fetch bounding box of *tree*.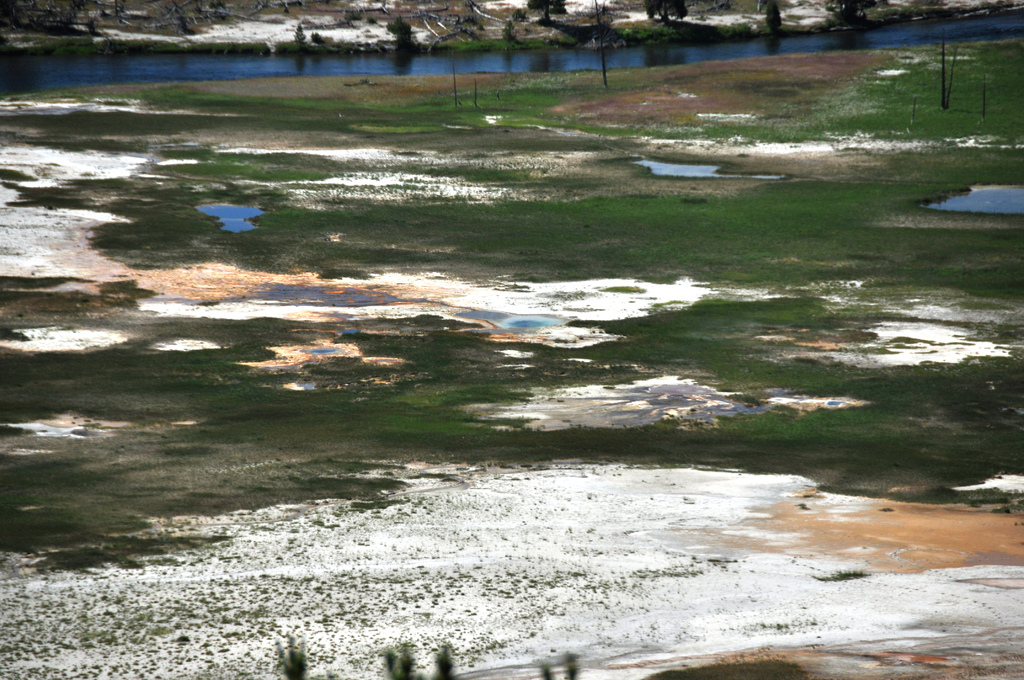
Bbox: 979, 67, 1004, 124.
